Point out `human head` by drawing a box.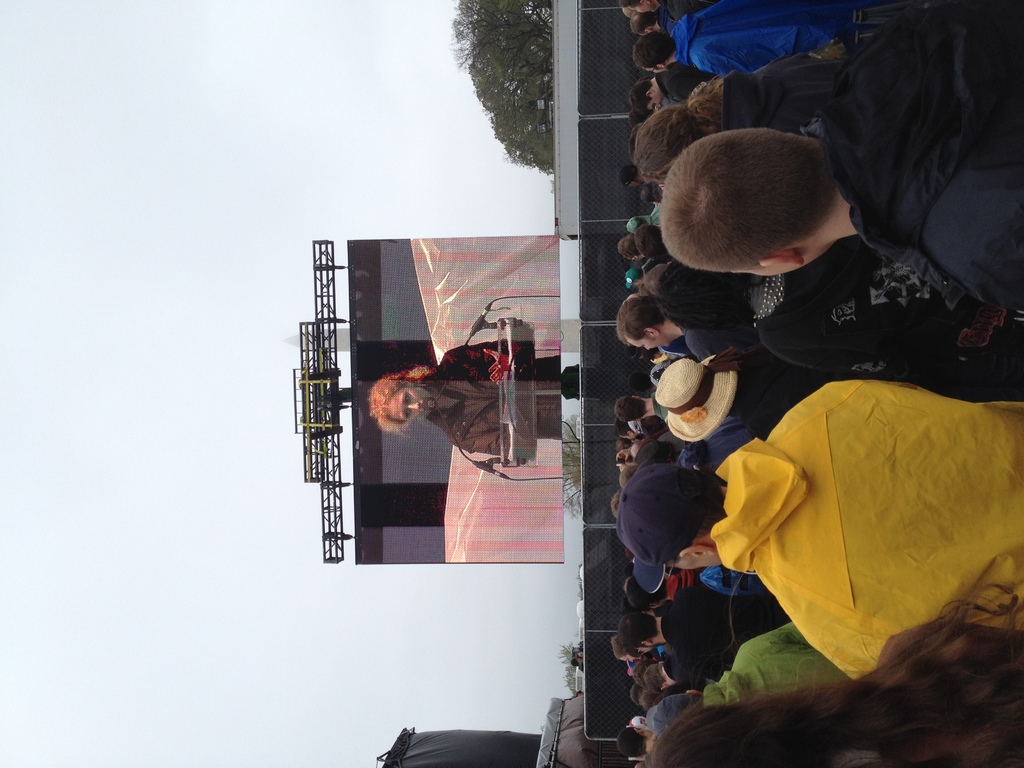
[630, 12, 661, 34].
